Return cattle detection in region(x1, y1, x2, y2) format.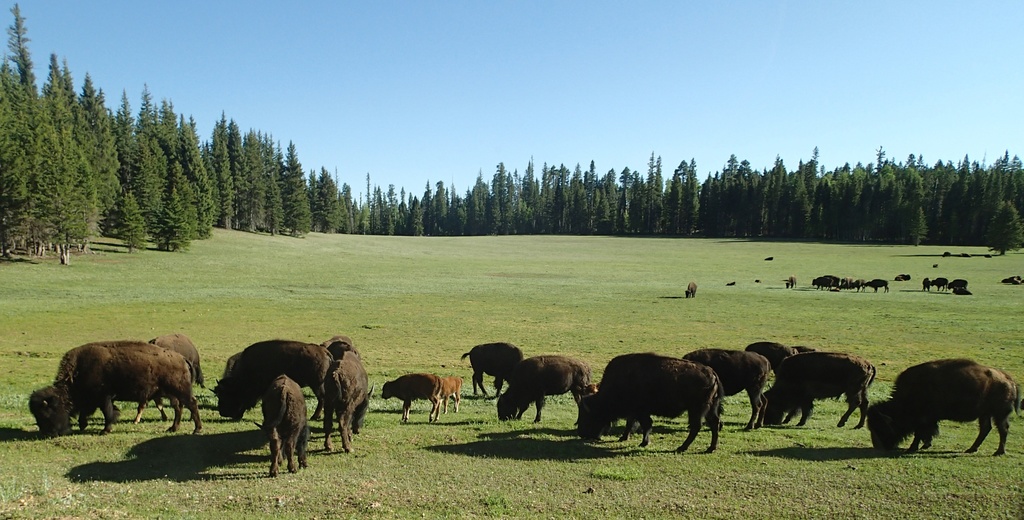
region(681, 346, 772, 429).
